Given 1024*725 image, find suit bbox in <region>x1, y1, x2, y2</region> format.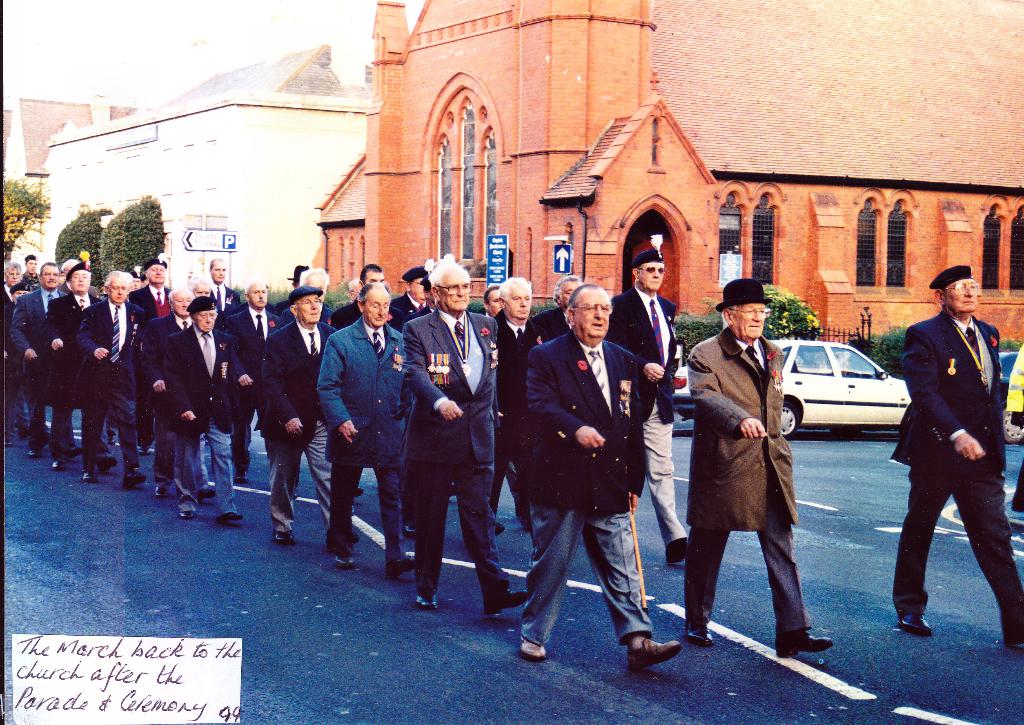
<region>10, 285, 67, 445</region>.
